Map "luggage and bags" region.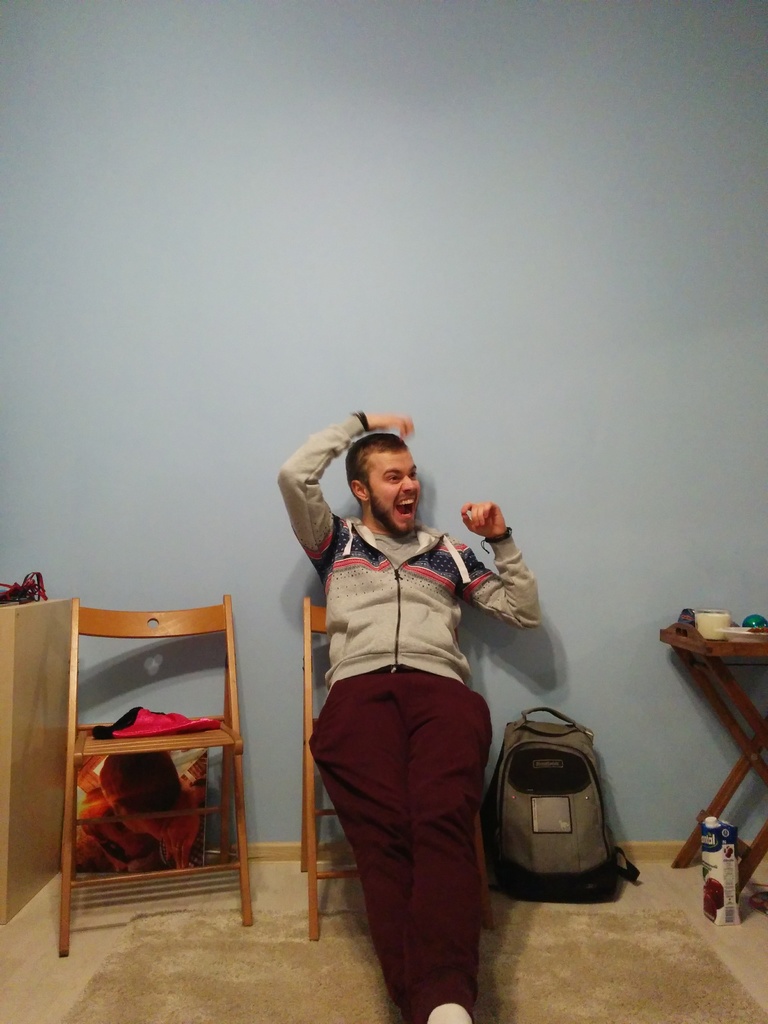
Mapped to [left=481, top=707, right=635, bottom=906].
